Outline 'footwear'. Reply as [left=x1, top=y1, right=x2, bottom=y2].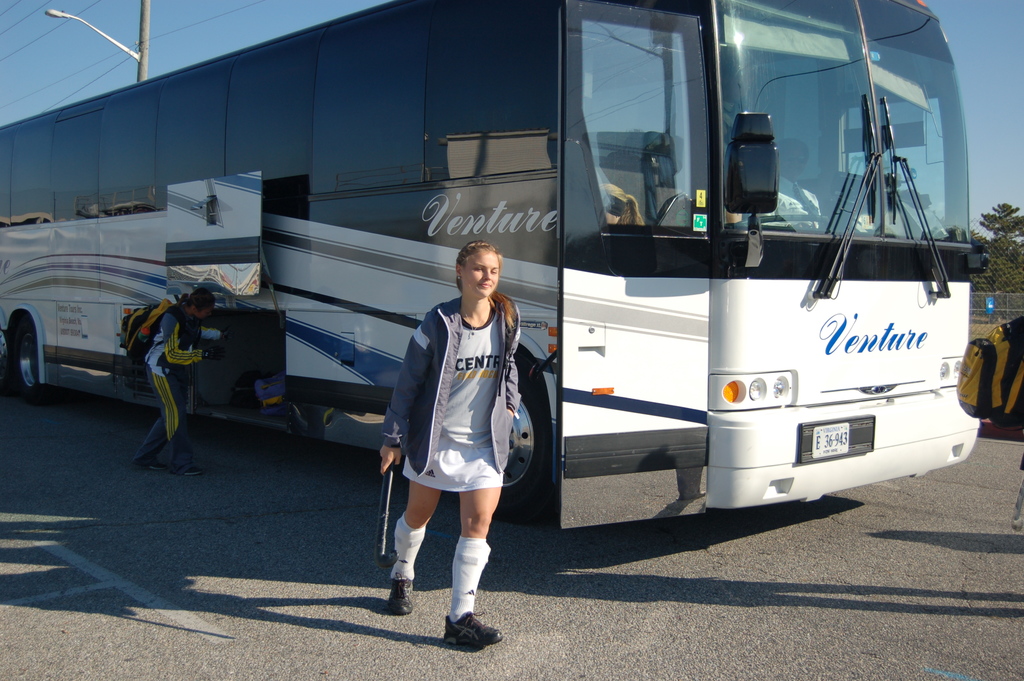
[left=433, top=590, right=497, bottom=656].
